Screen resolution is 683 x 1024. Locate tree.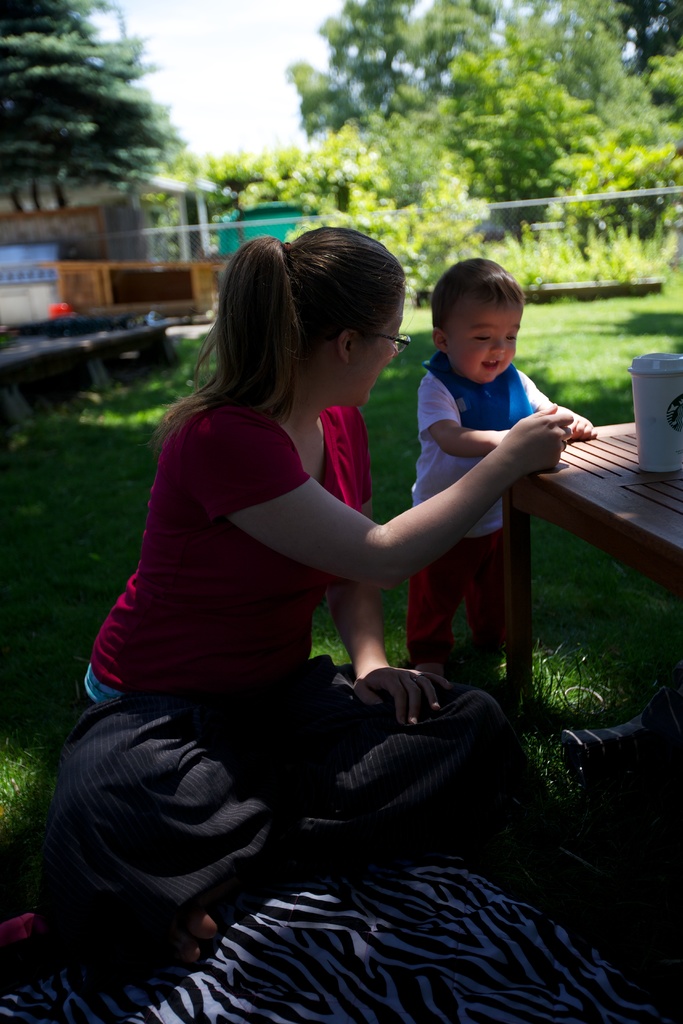
(x1=551, y1=28, x2=682, y2=239).
